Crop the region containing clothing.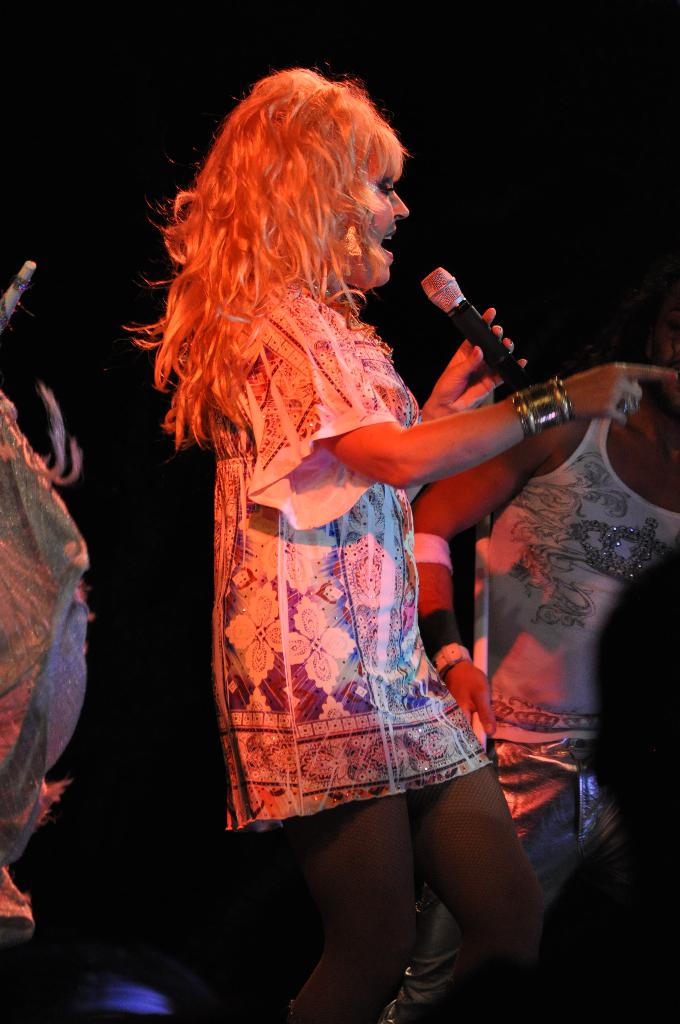
Crop region: x1=403 y1=365 x2=679 y2=1014.
